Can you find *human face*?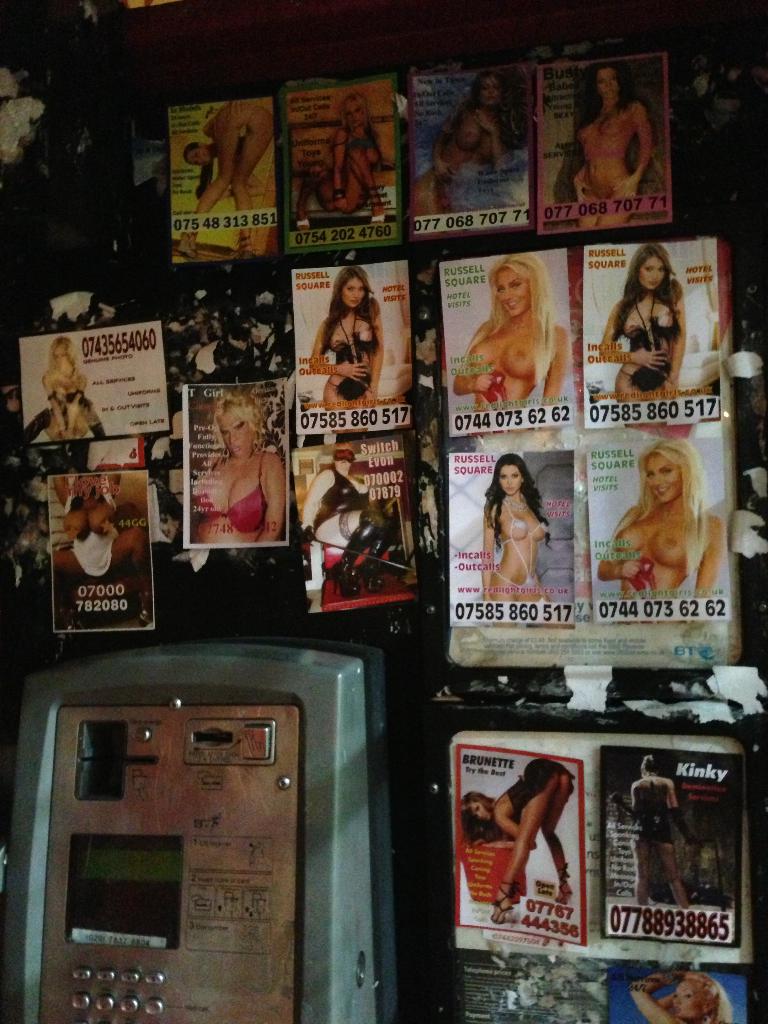
Yes, bounding box: 338/102/364/130.
